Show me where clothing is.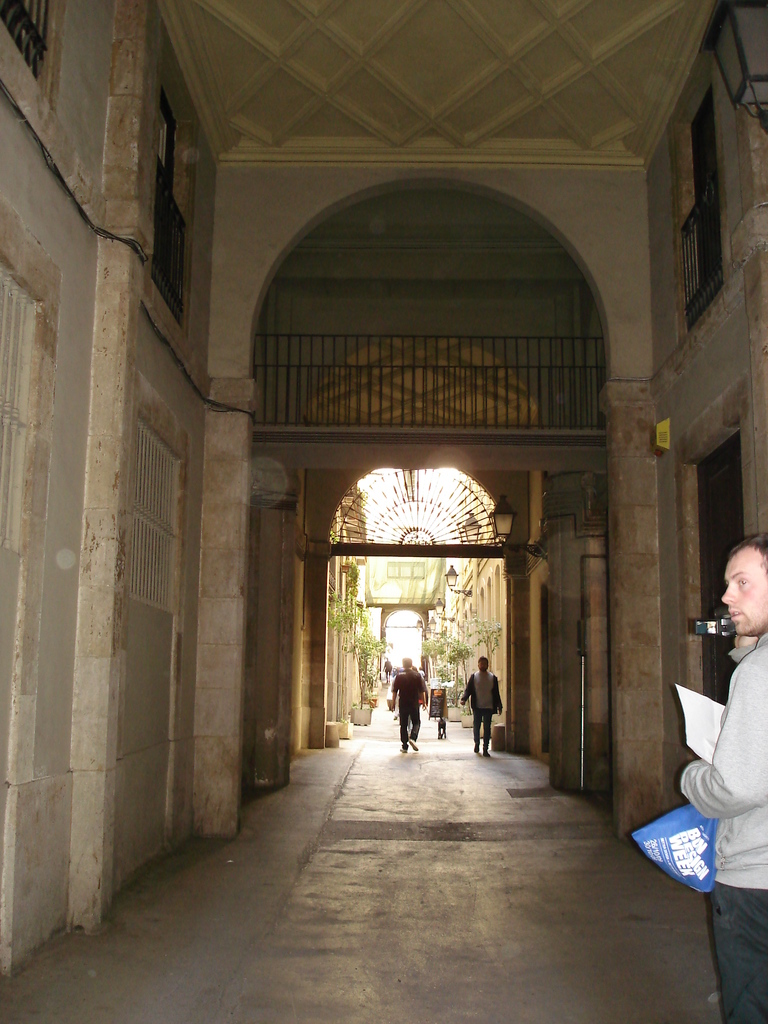
clothing is at <region>392, 669, 432, 748</region>.
